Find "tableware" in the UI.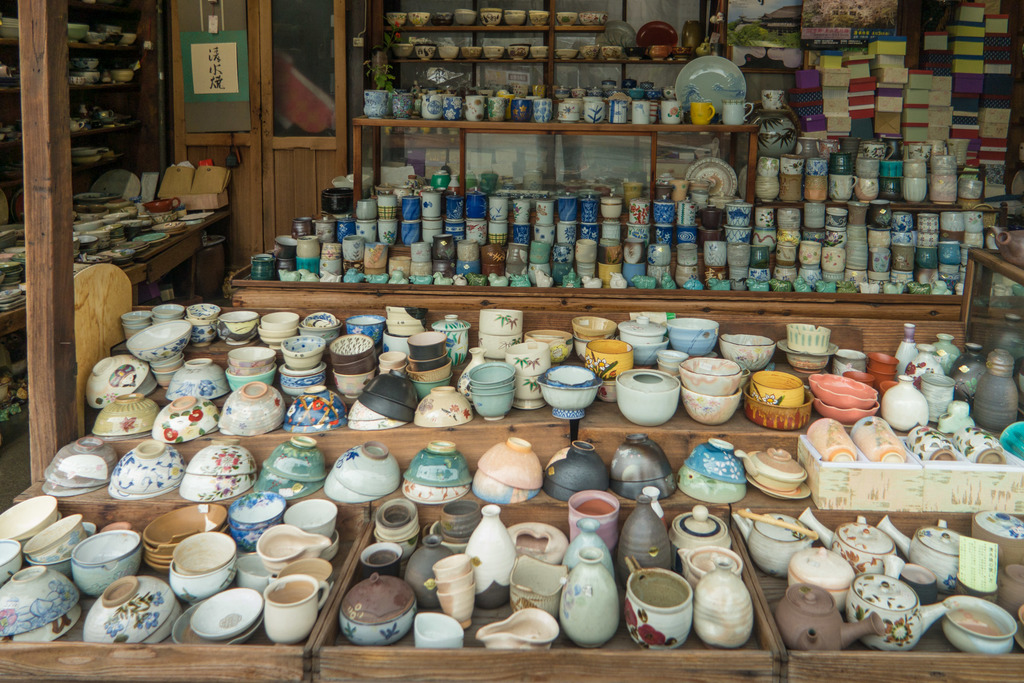
UI element at x1=568, y1=513, x2=616, y2=578.
